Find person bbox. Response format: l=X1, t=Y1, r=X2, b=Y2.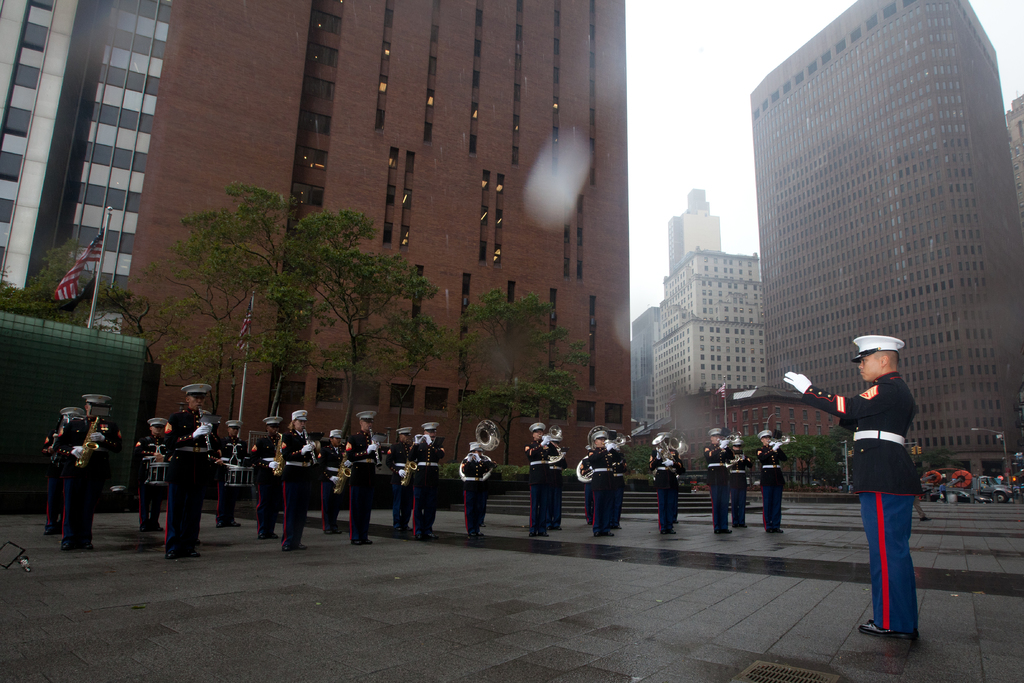
l=388, t=422, r=417, b=541.
